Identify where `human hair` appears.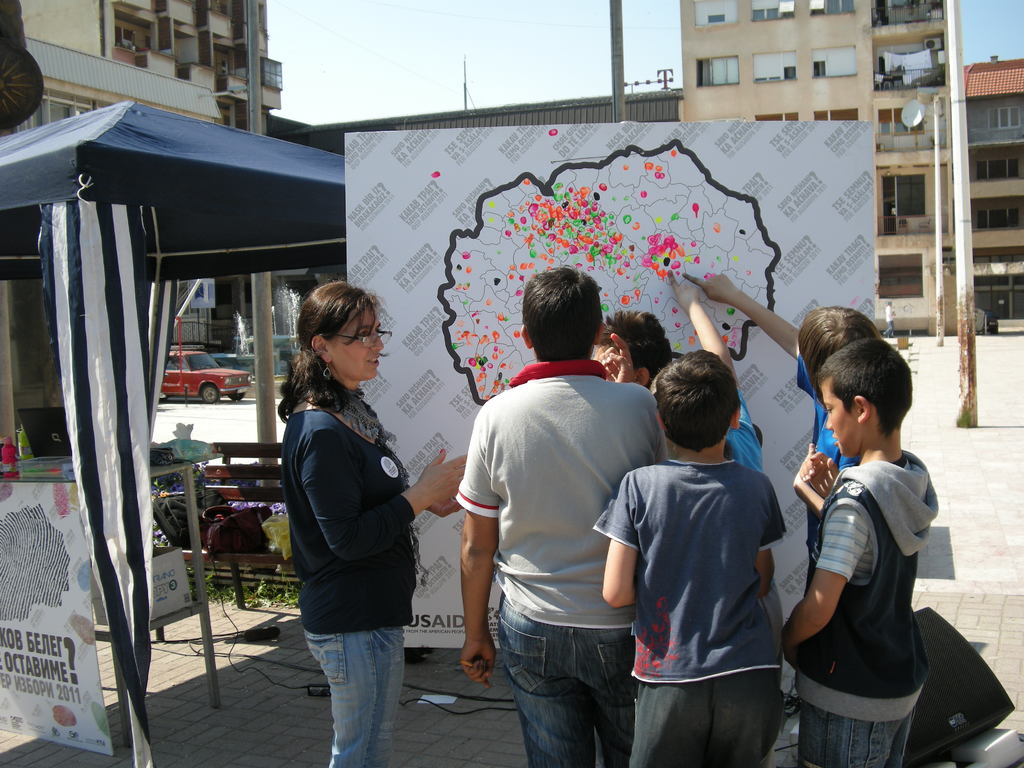
Appears at pyautogui.locateOnScreen(521, 263, 602, 360).
